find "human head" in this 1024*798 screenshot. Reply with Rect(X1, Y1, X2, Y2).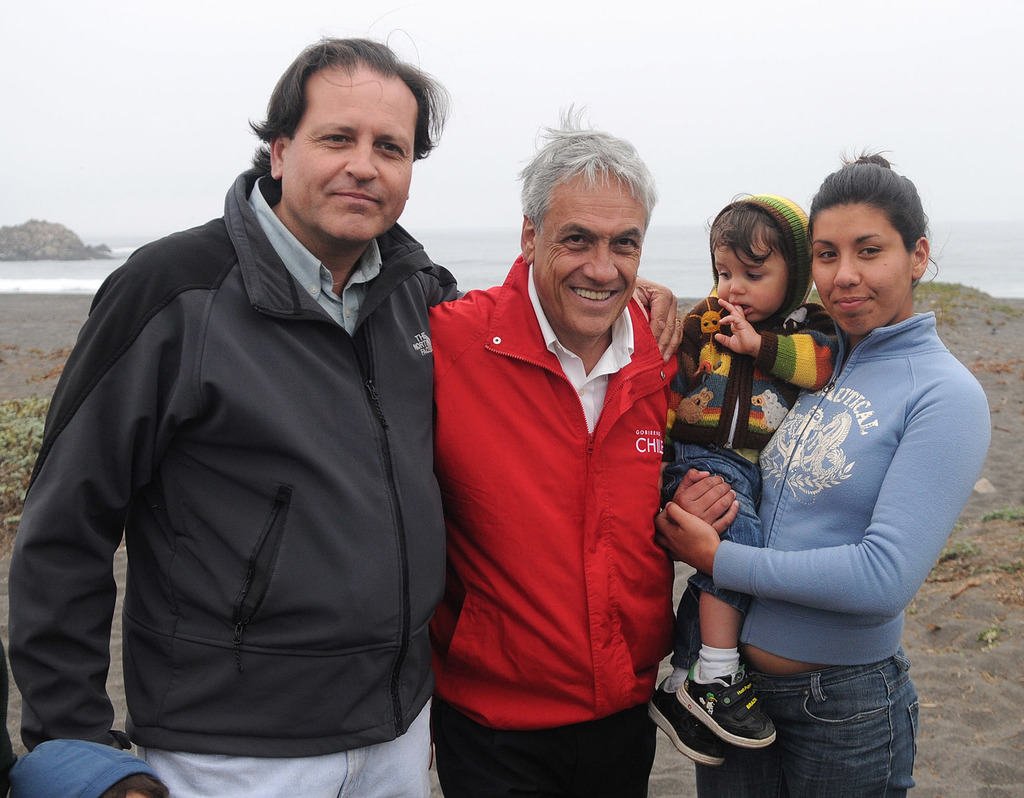
Rect(243, 14, 451, 245).
